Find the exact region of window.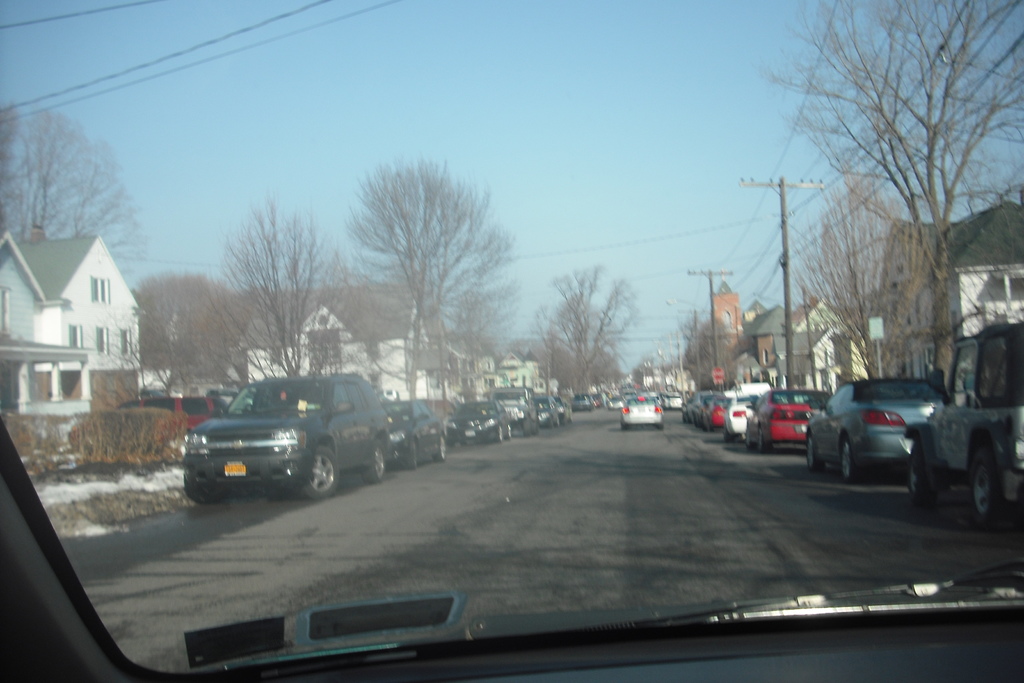
Exact region: {"left": 119, "top": 329, "right": 135, "bottom": 354}.
